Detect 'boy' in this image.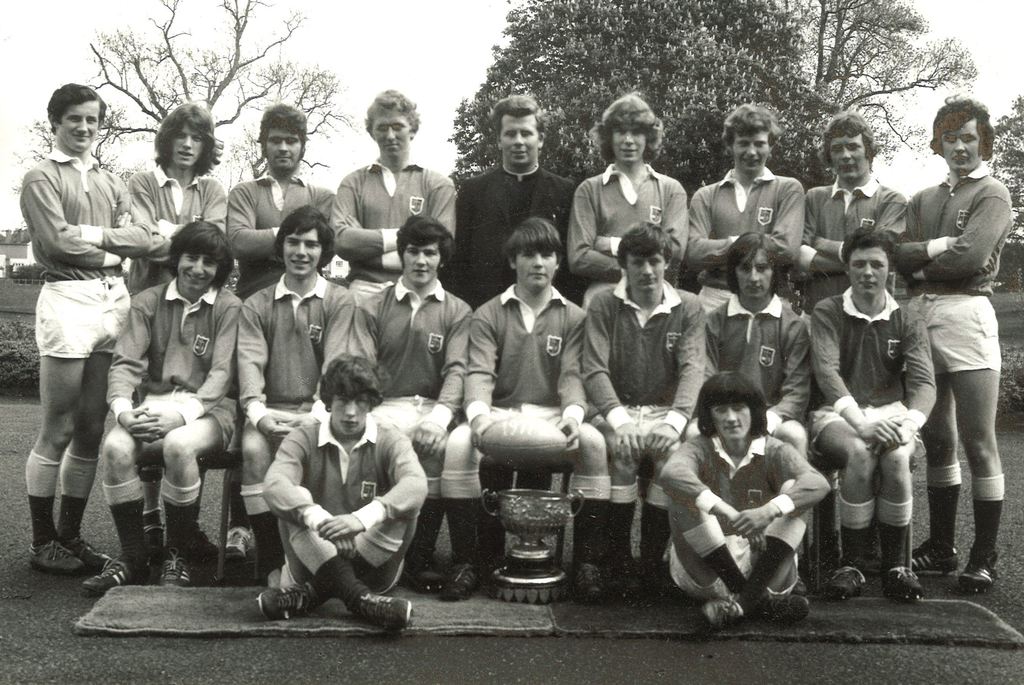
Detection: <box>241,355,441,636</box>.
